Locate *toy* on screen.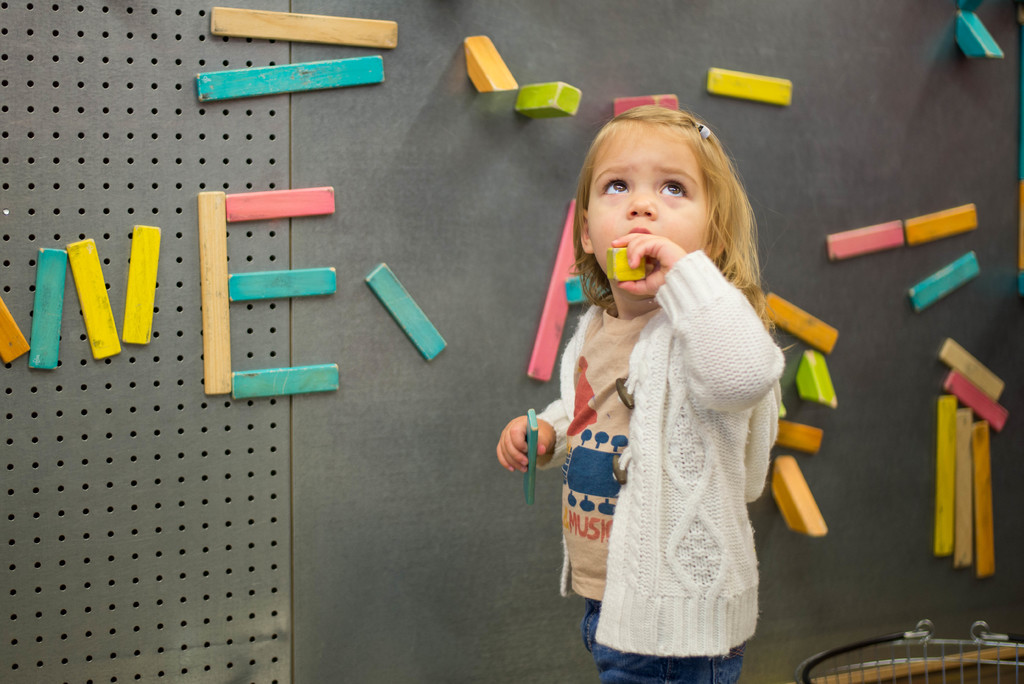
On screen at (941, 366, 1004, 425).
